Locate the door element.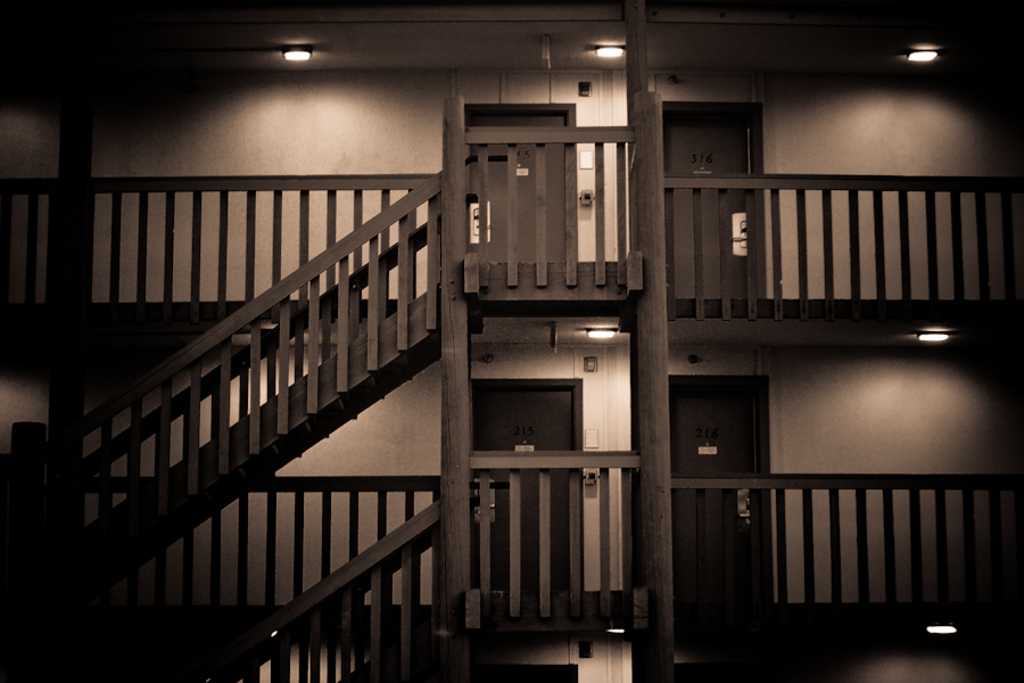
Element bbox: detection(472, 387, 581, 601).
